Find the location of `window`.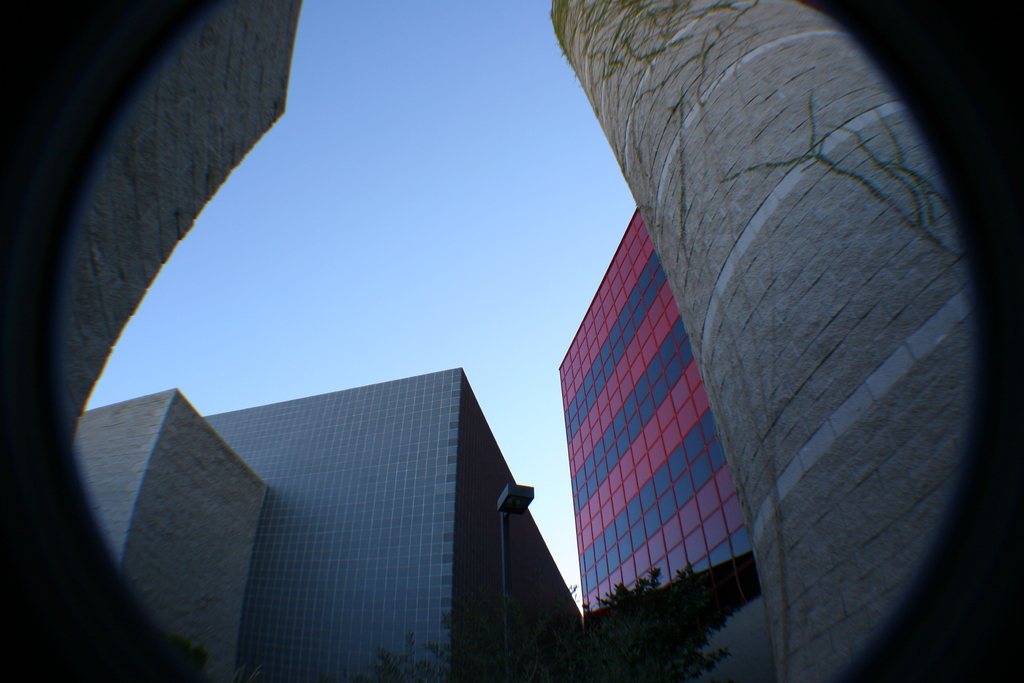
Location: 198,406,468,682.
